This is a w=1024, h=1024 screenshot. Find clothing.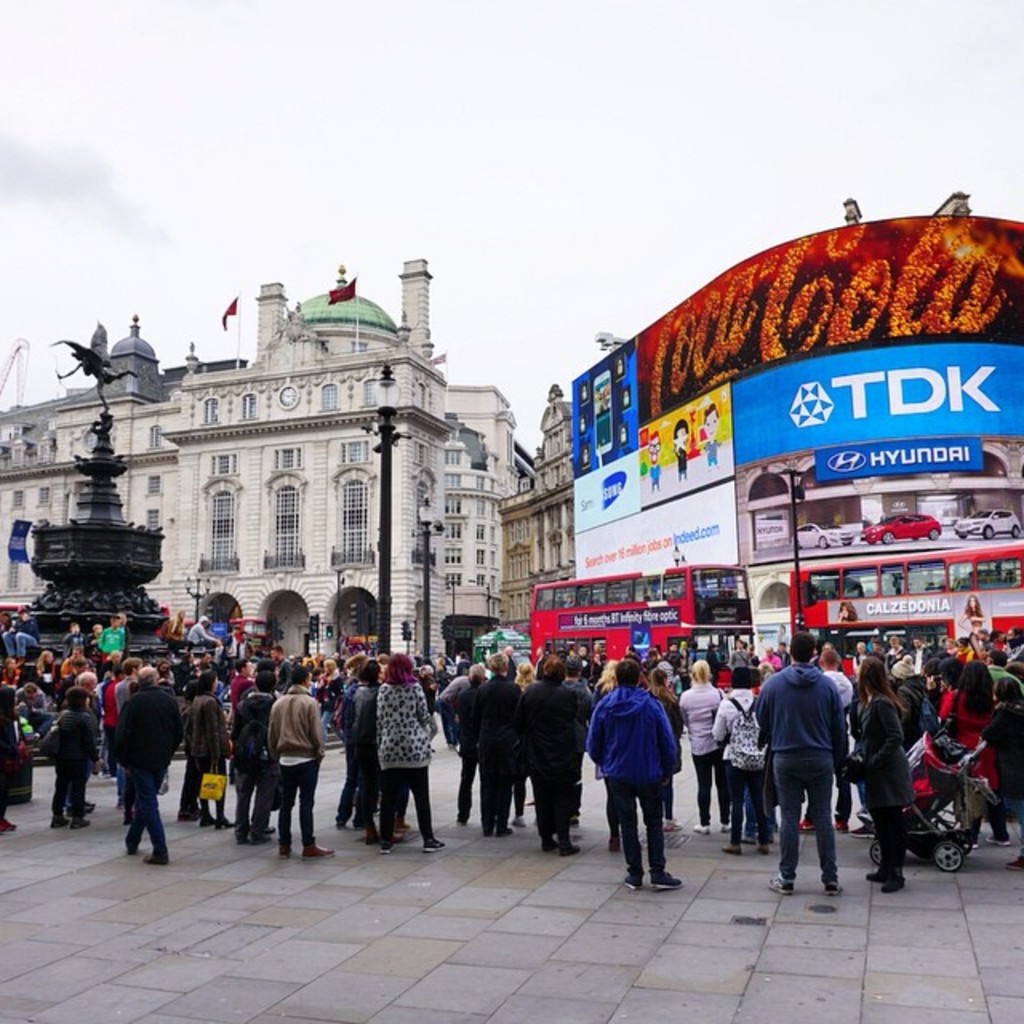
Bounding box: {"x1": 186, "y1": 694, "x2": 230, "y2": 822}.
